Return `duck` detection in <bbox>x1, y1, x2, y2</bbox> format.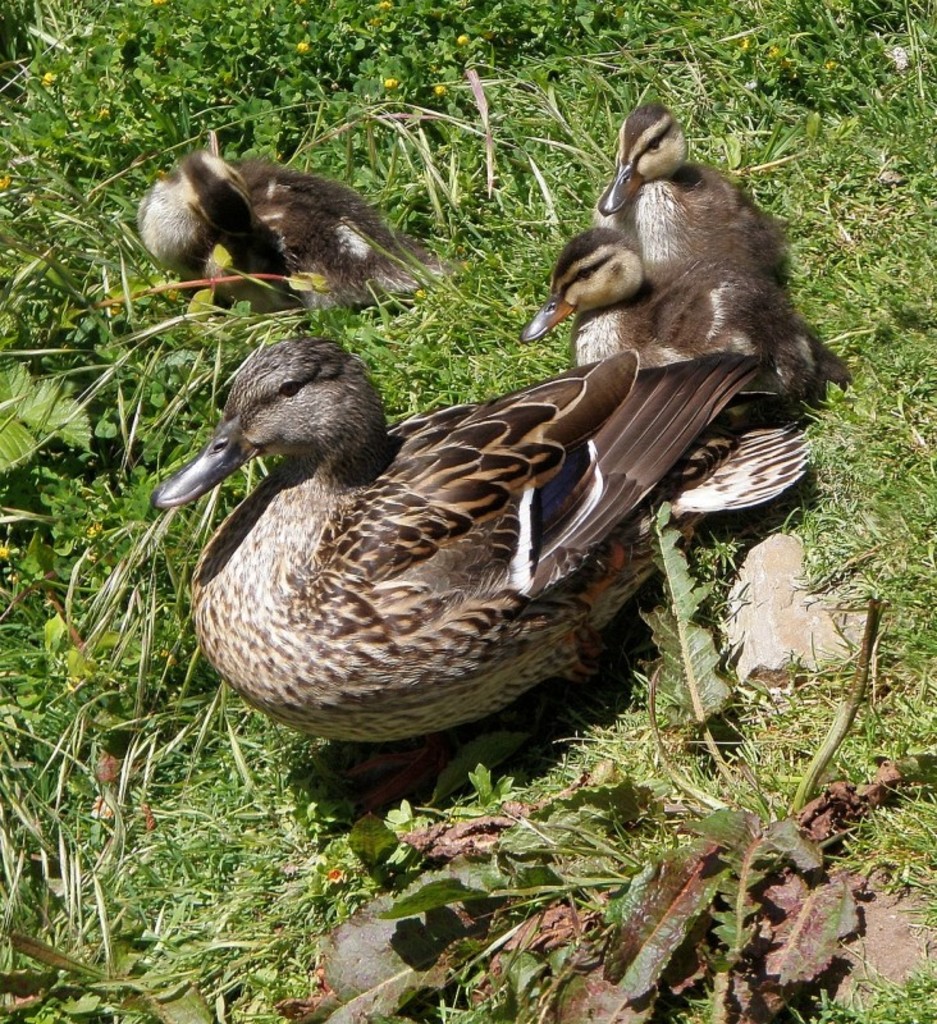
<bbox>136, 329, 684, 758</bbox>.
